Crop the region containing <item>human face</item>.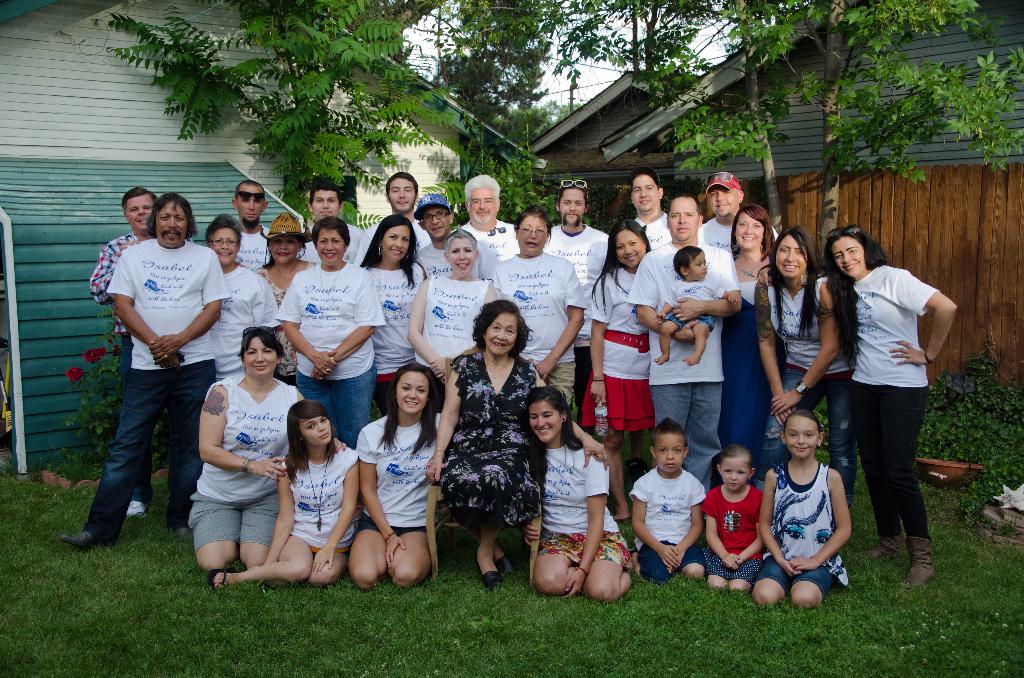
Crop region: x1=707, y1=188, x2=737, y2=224.
